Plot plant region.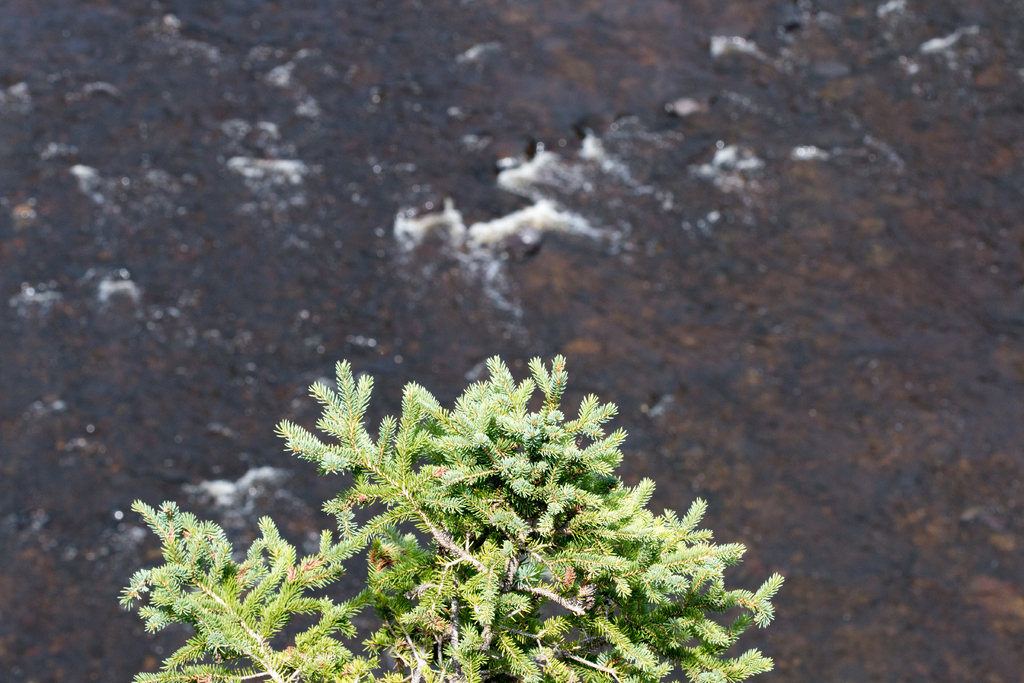
Plotted at l=92, t=289, r=841, b=682.
